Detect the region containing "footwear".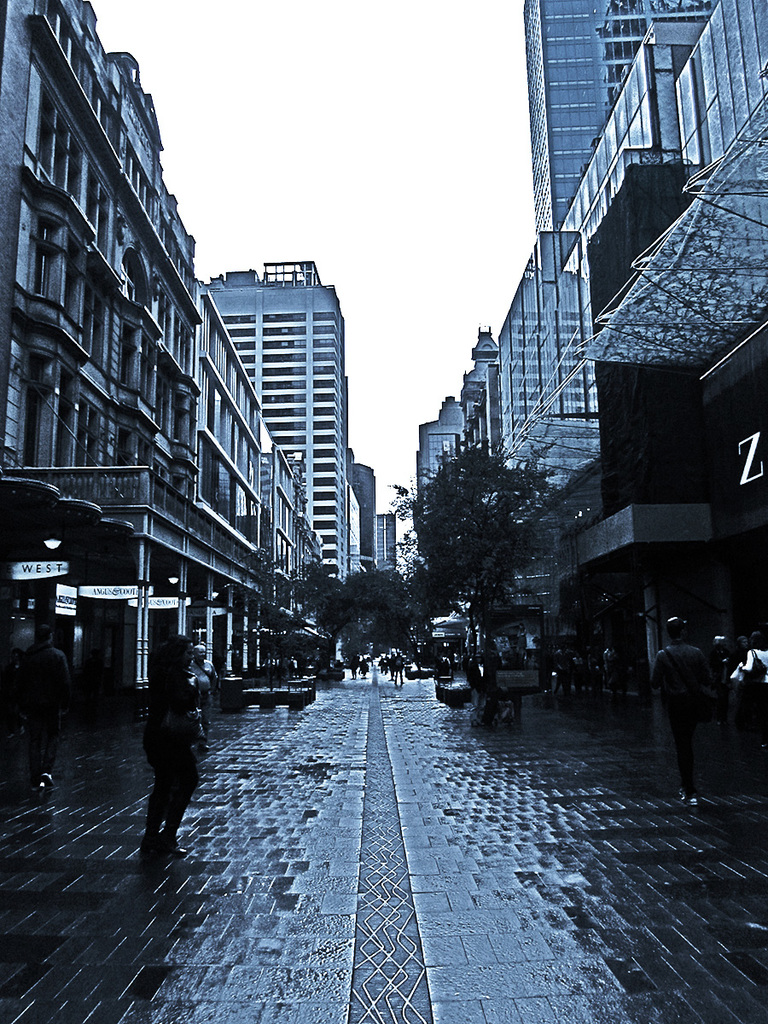
detection(133, 834, 166, 855).
